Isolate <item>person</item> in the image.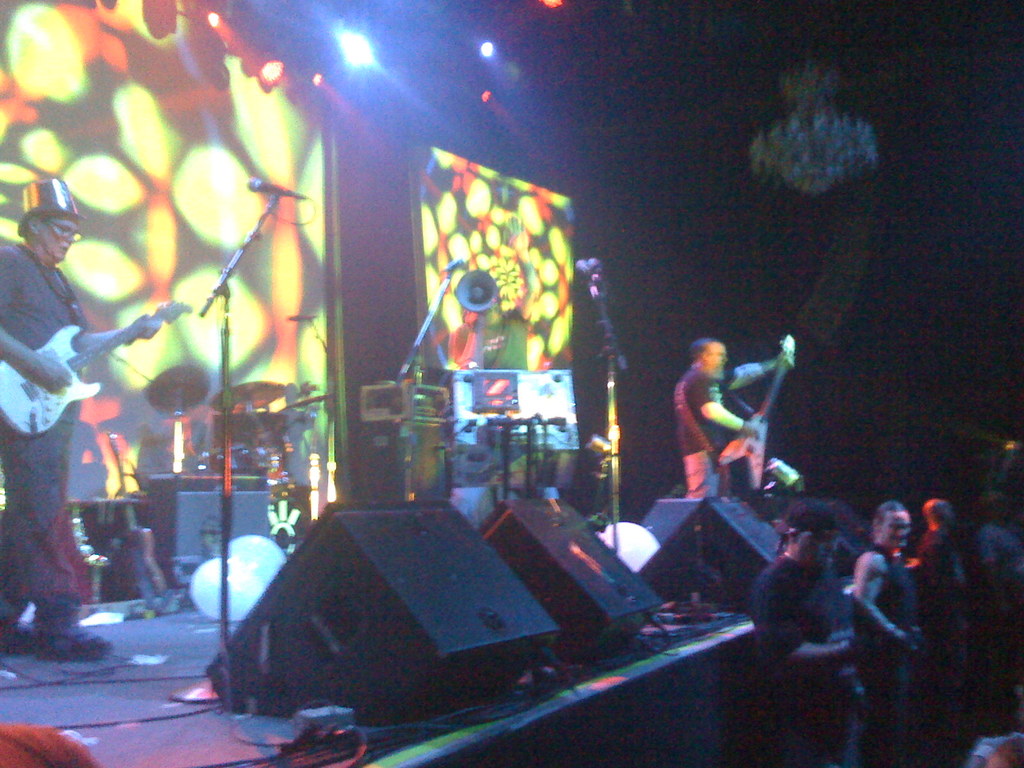
Isolated region: [x1=0, y1=175, x2=162, y2=666].
